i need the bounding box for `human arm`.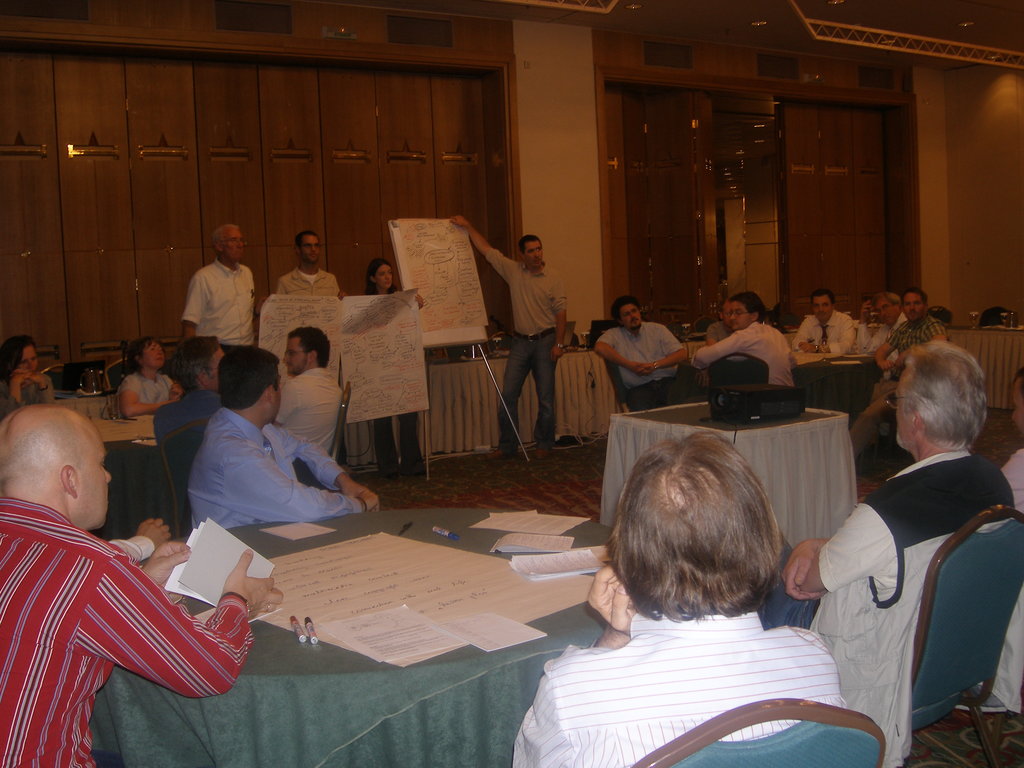
Here it is: x1=799, y1=497, x2=890, y2=604.
